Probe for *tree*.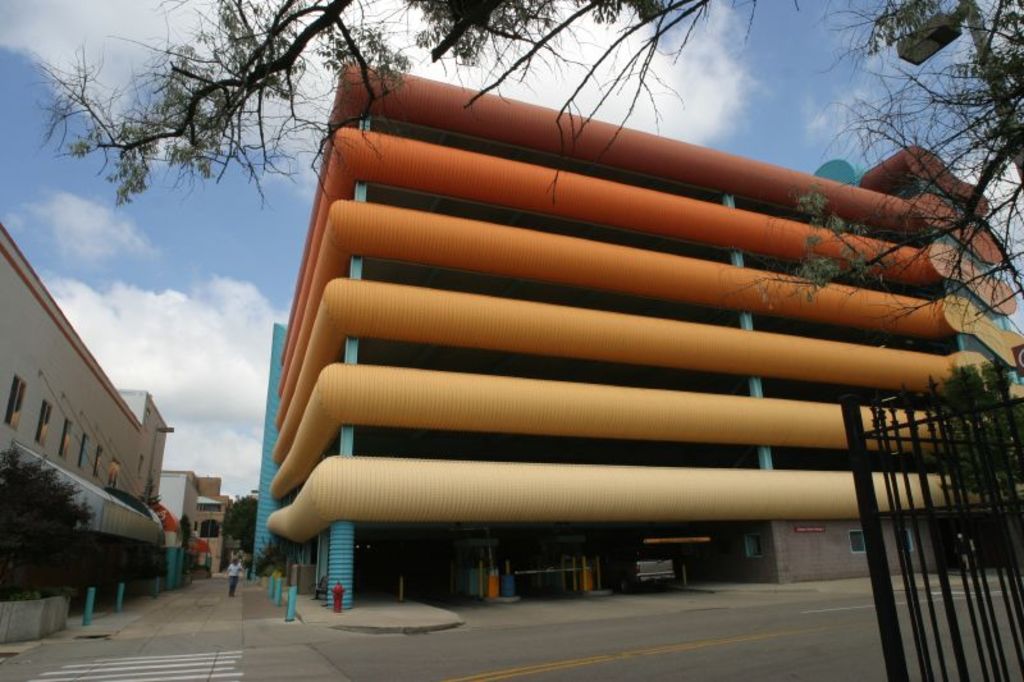
Probe result: [726, 0, 1023, 366].
